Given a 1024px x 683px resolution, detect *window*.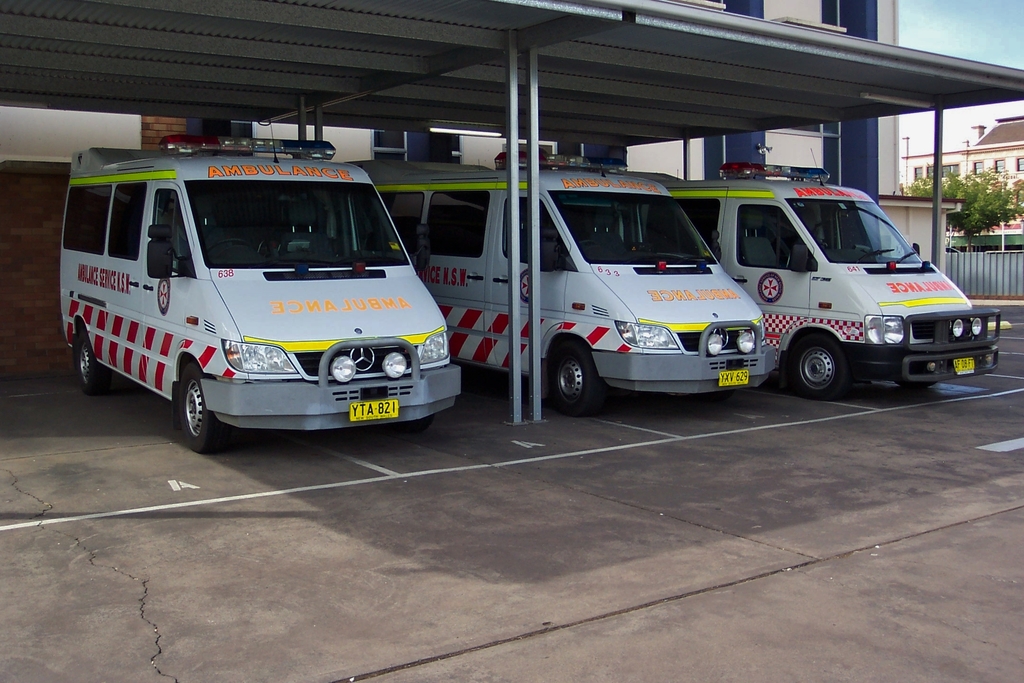
select_region(109, 180, 145, 263).
